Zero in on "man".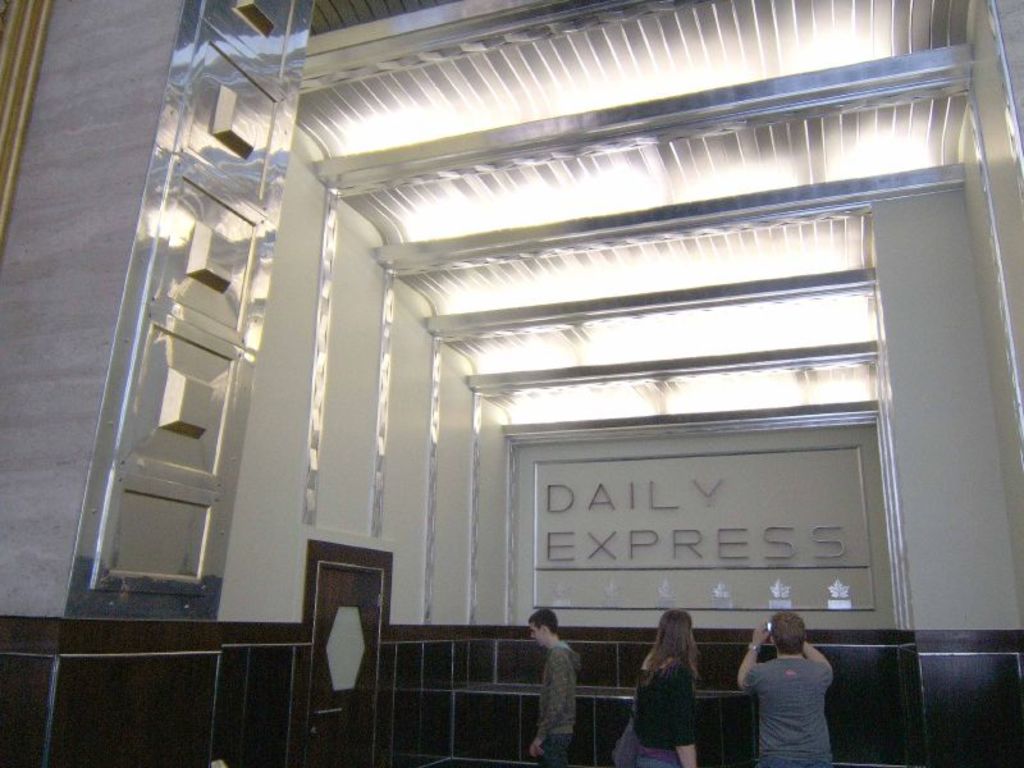
Zeroed in: <region>739, 613, 831, 767</region>.
